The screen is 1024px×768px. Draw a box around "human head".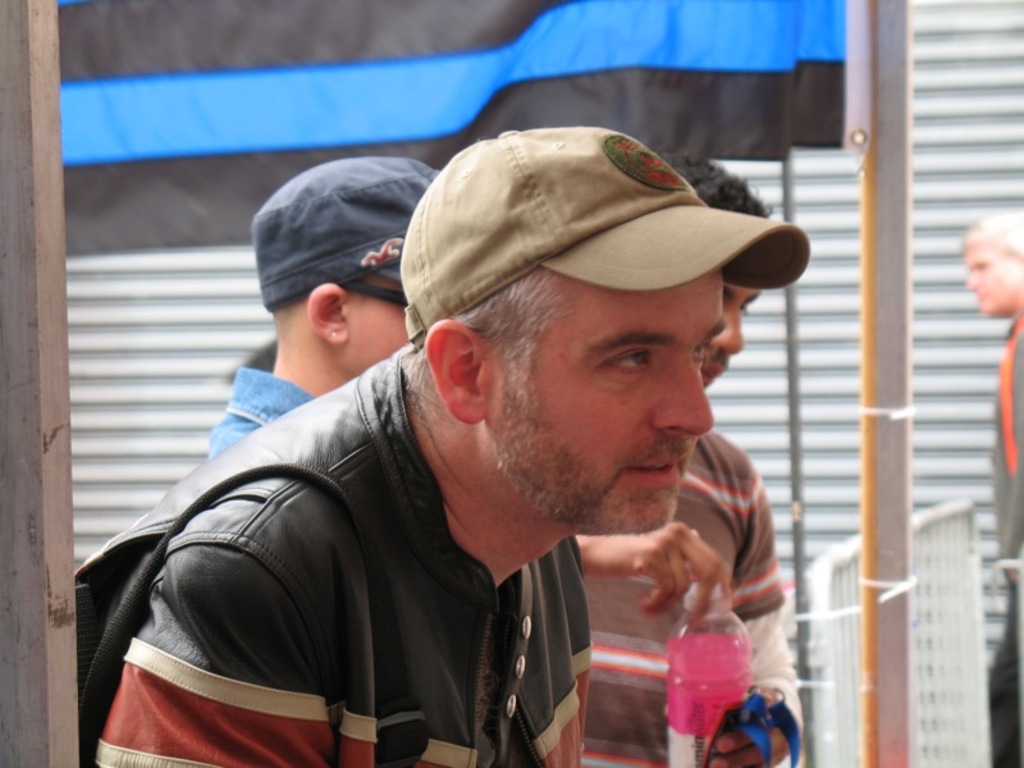
BBox(957, 206, 1023, 308).
